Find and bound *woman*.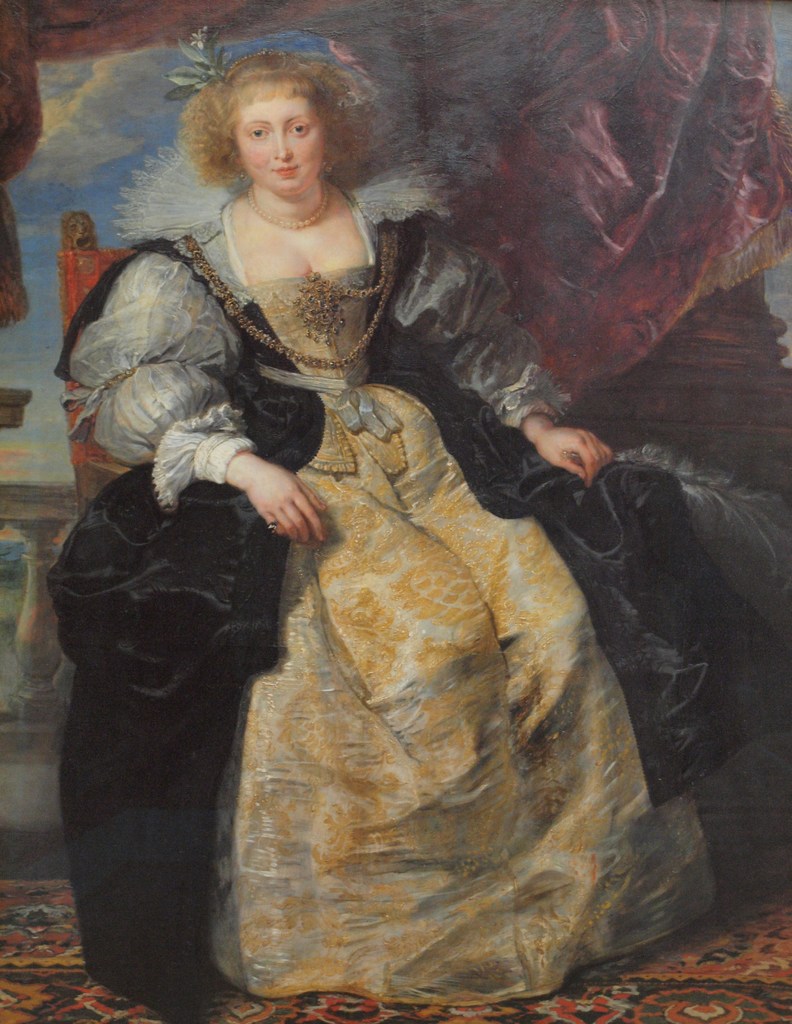
Bound: (x1=67, y1=35, x2=685, y2=987).
